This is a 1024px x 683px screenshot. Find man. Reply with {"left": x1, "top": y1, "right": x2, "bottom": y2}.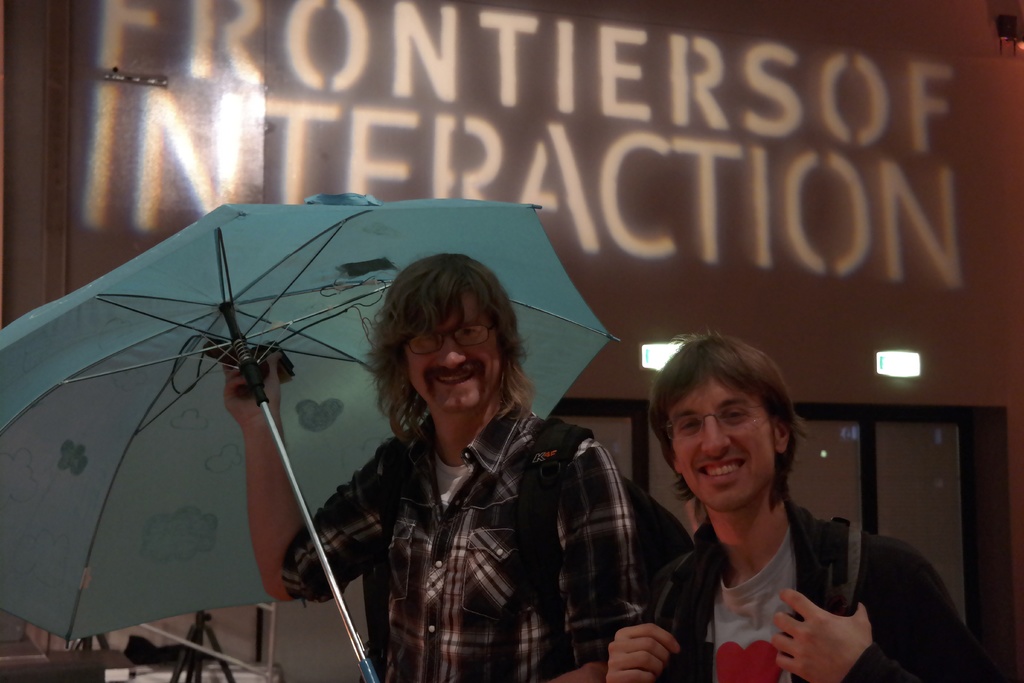
{"left": 221, "top": 254, "right": 645, "bottom": 682}.
